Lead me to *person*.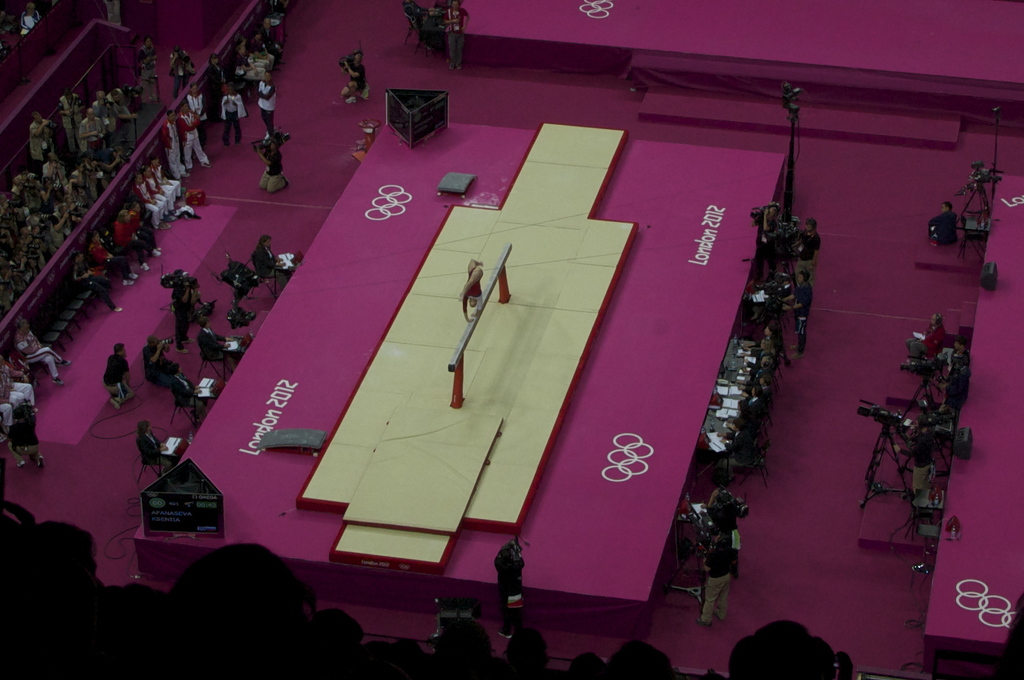
Lead to 79,110,107,154.
